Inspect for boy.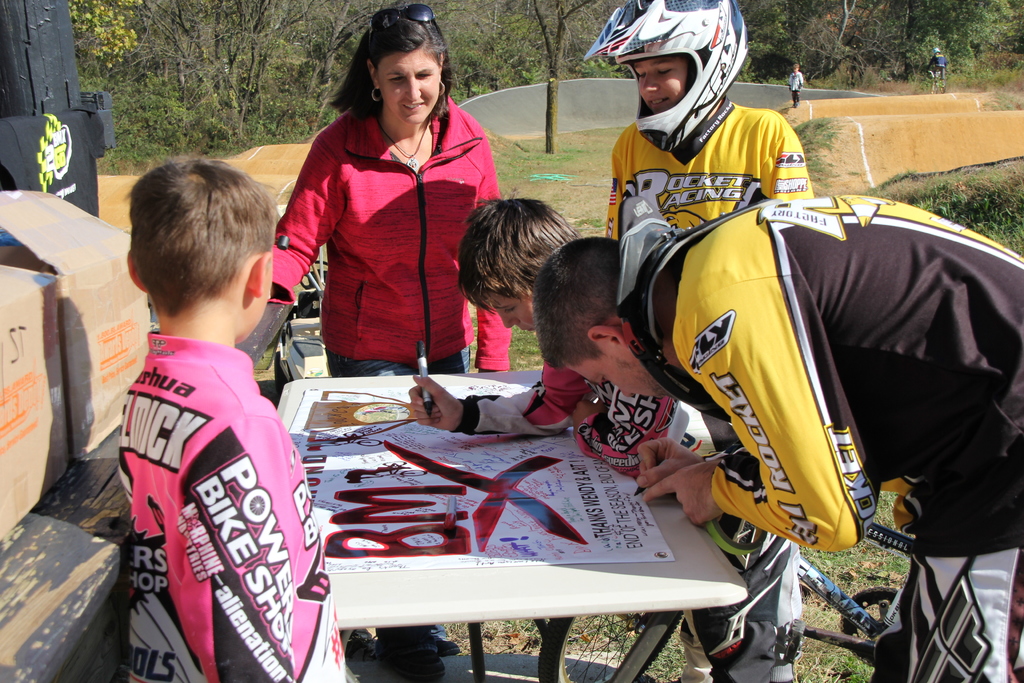
Inspection: (x1=115, y1=168, x2=333, y2=678).
